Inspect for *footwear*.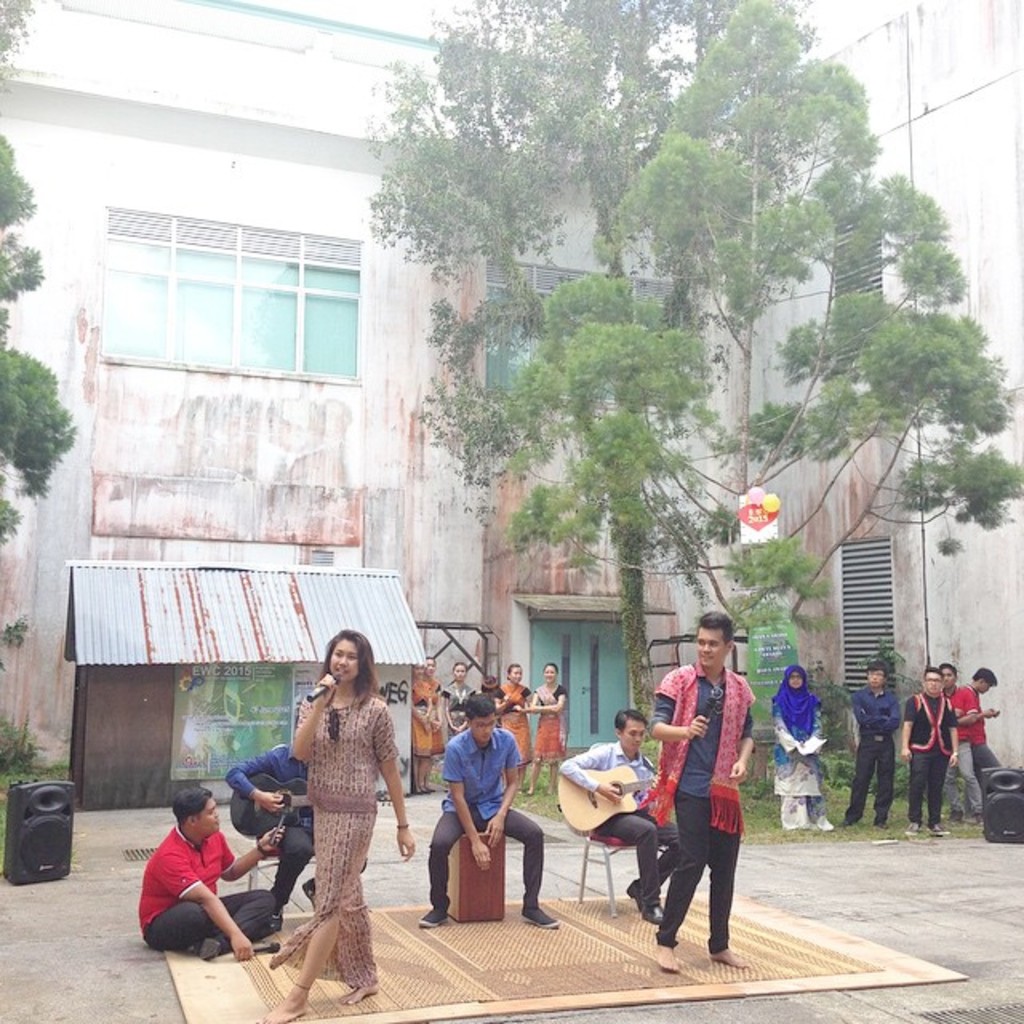
Inspection: pyautogui.locateOnScreen(624, 872, 638, 899).
